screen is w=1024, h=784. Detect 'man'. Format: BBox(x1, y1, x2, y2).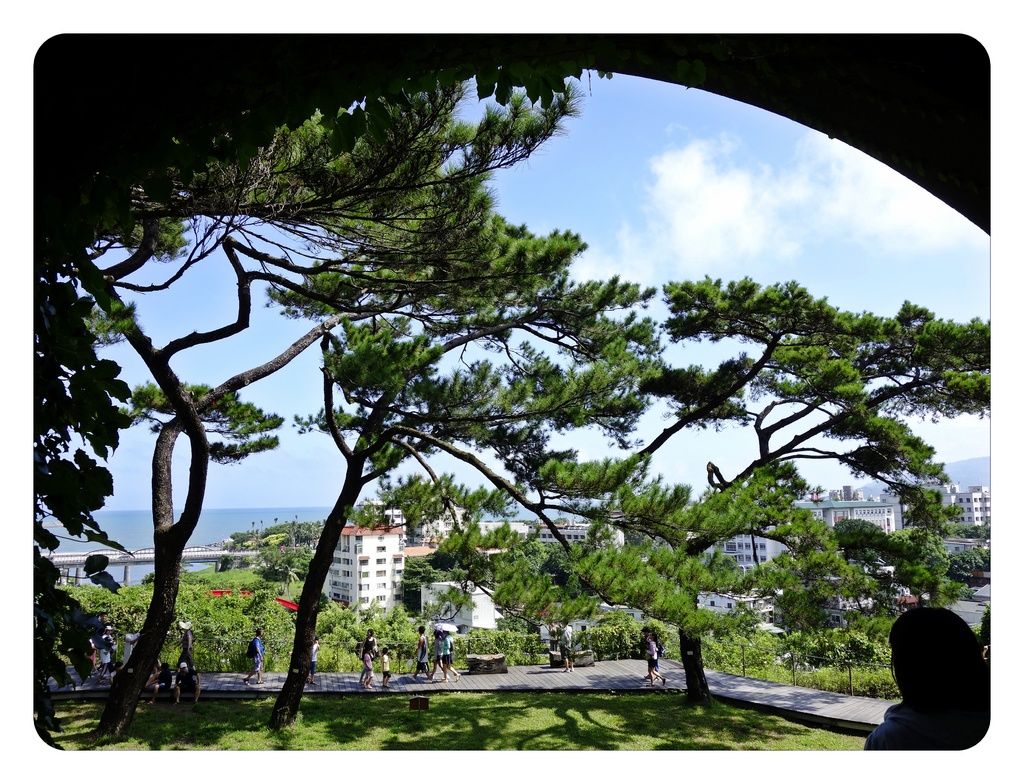
BBox(637, 627, 667, 679).
